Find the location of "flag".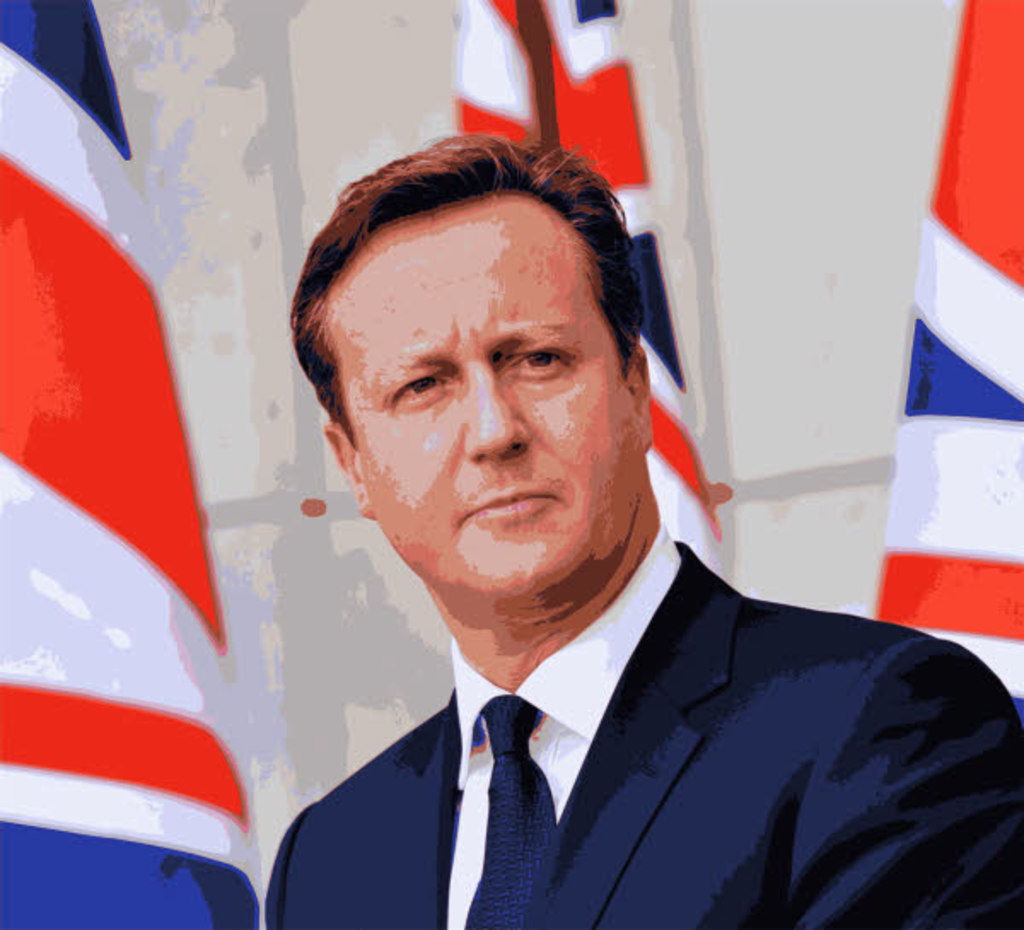
Location: 869 0 1022 727.
